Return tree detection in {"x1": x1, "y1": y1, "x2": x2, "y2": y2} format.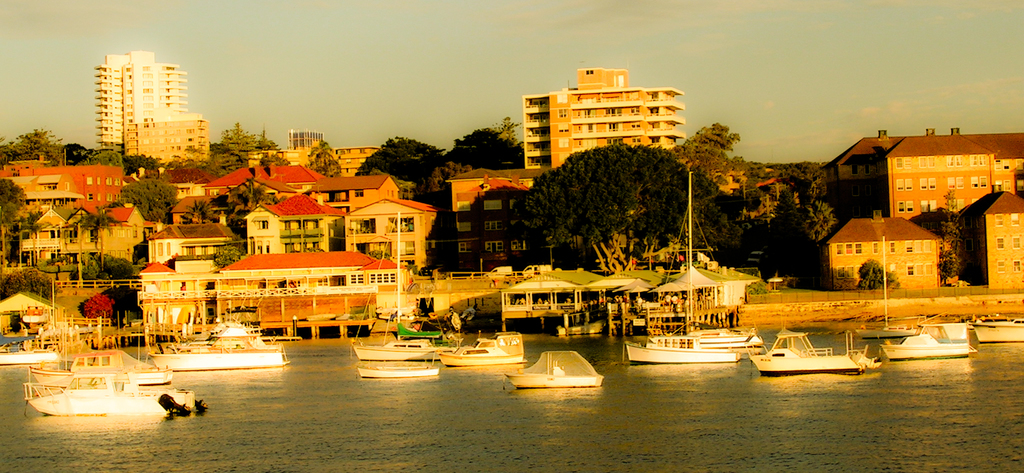
{"x1": 207, "y1": 108, "x2": 282, "y2": 151}.
